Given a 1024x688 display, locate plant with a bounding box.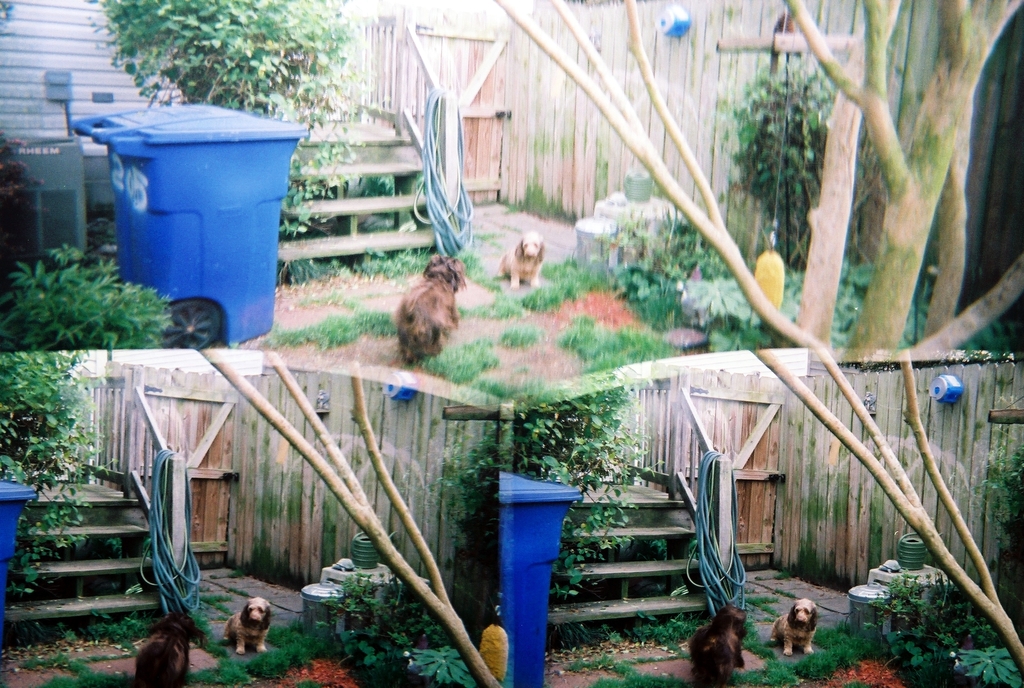
Located: l=89, t=0, r=376, b=135.
